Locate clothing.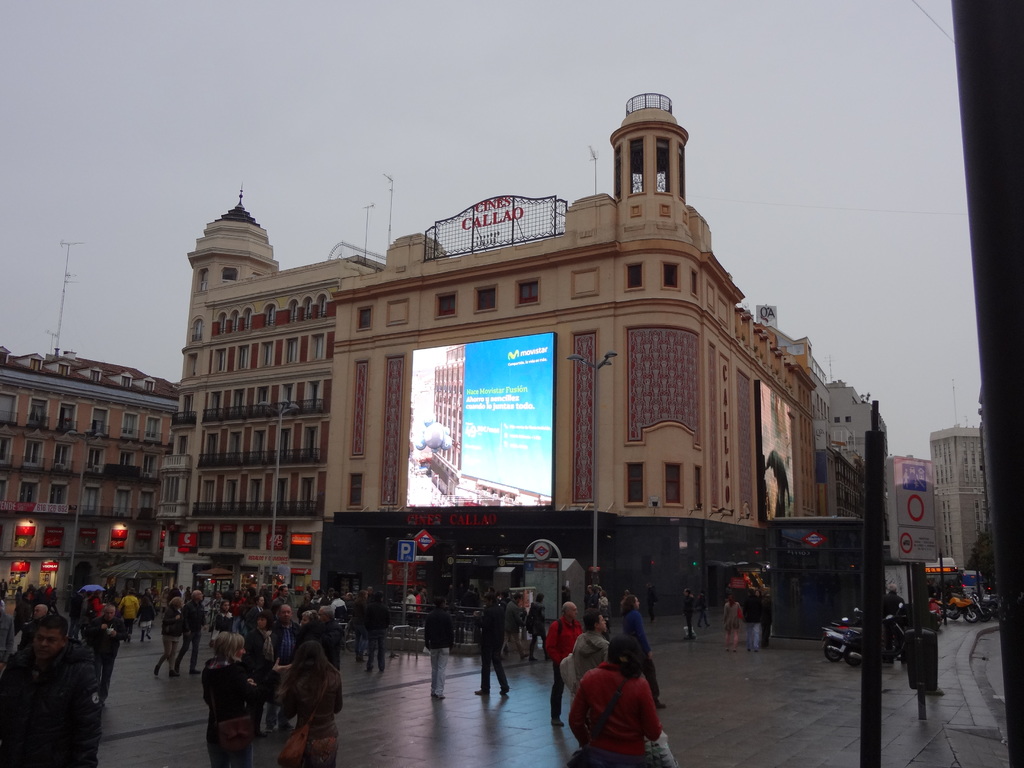
Bounding box: pyautogui.locateOnScreen(501, 599, 527, 660).
